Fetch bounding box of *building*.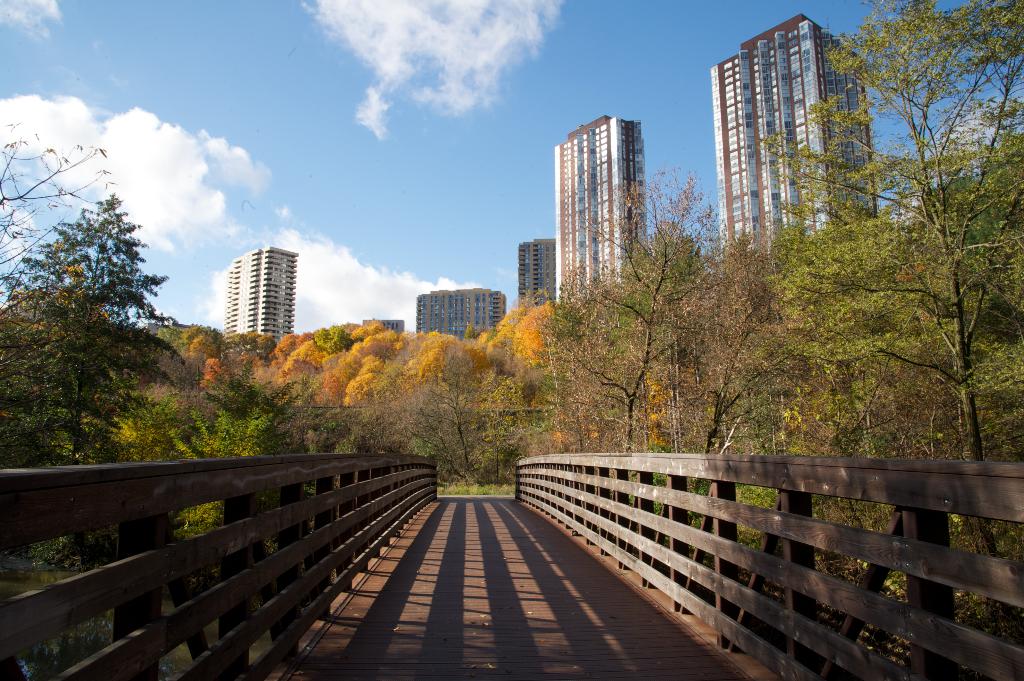
Bbox: (left=711, top=15, right=877, bottom=256).
